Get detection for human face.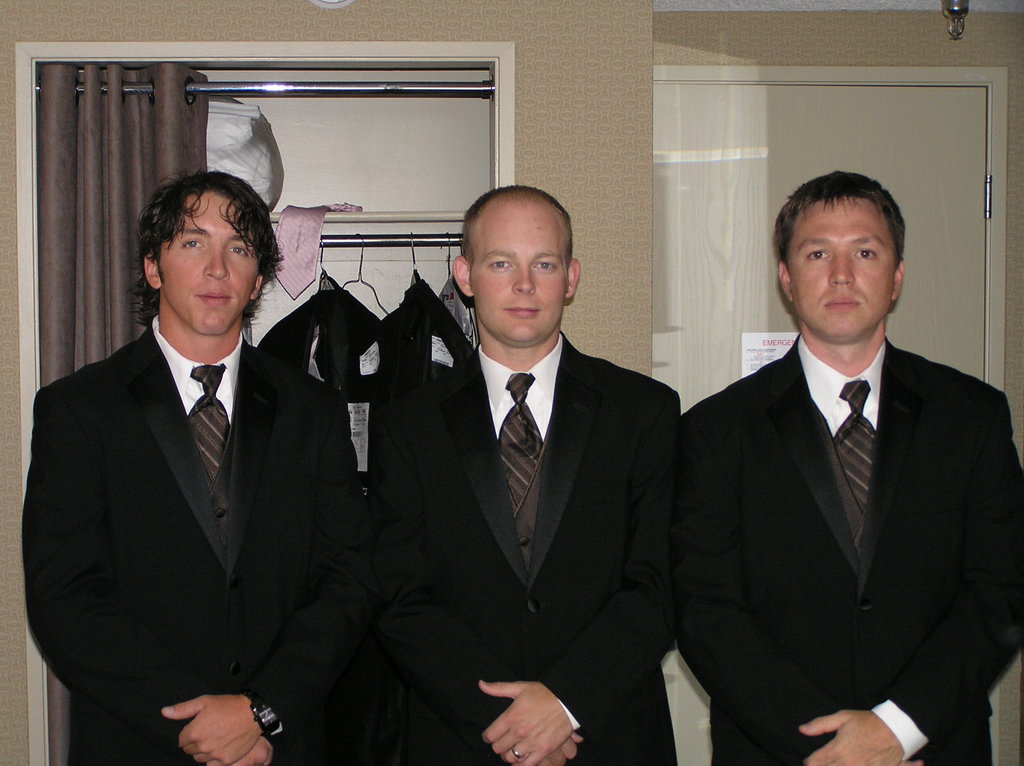
Detection: pyautogui.locateOnScreen(469, 212, 561, 342).
